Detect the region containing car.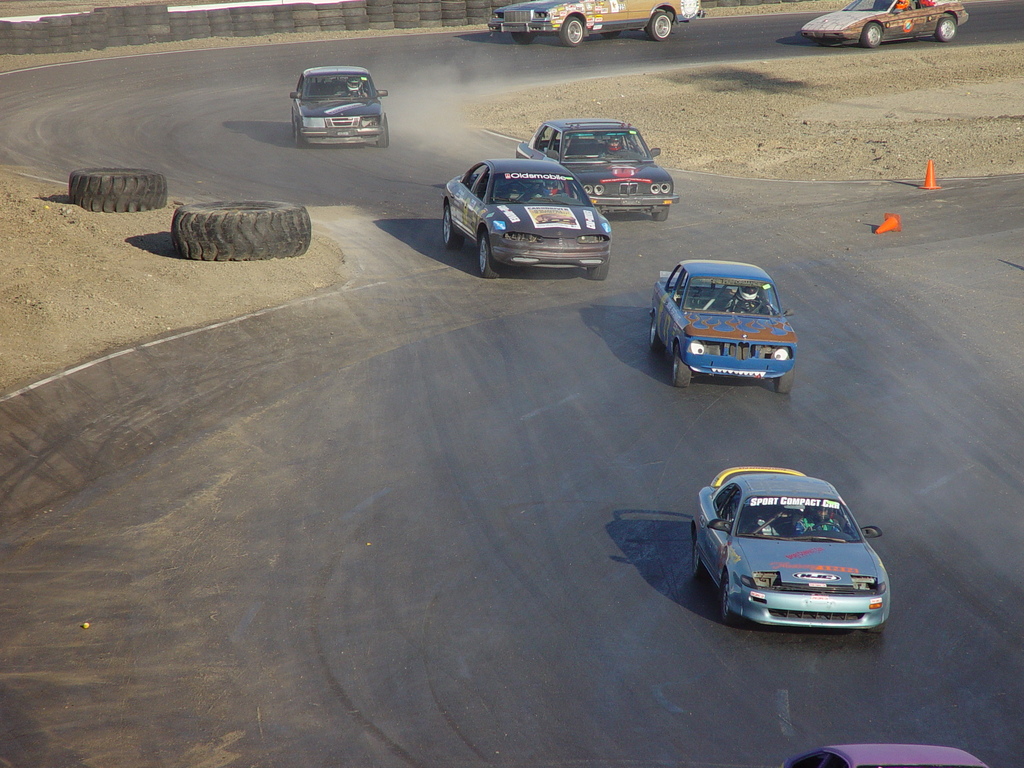
{"left": 447, "top": 163, "right": 609, "bottom": 282}.
